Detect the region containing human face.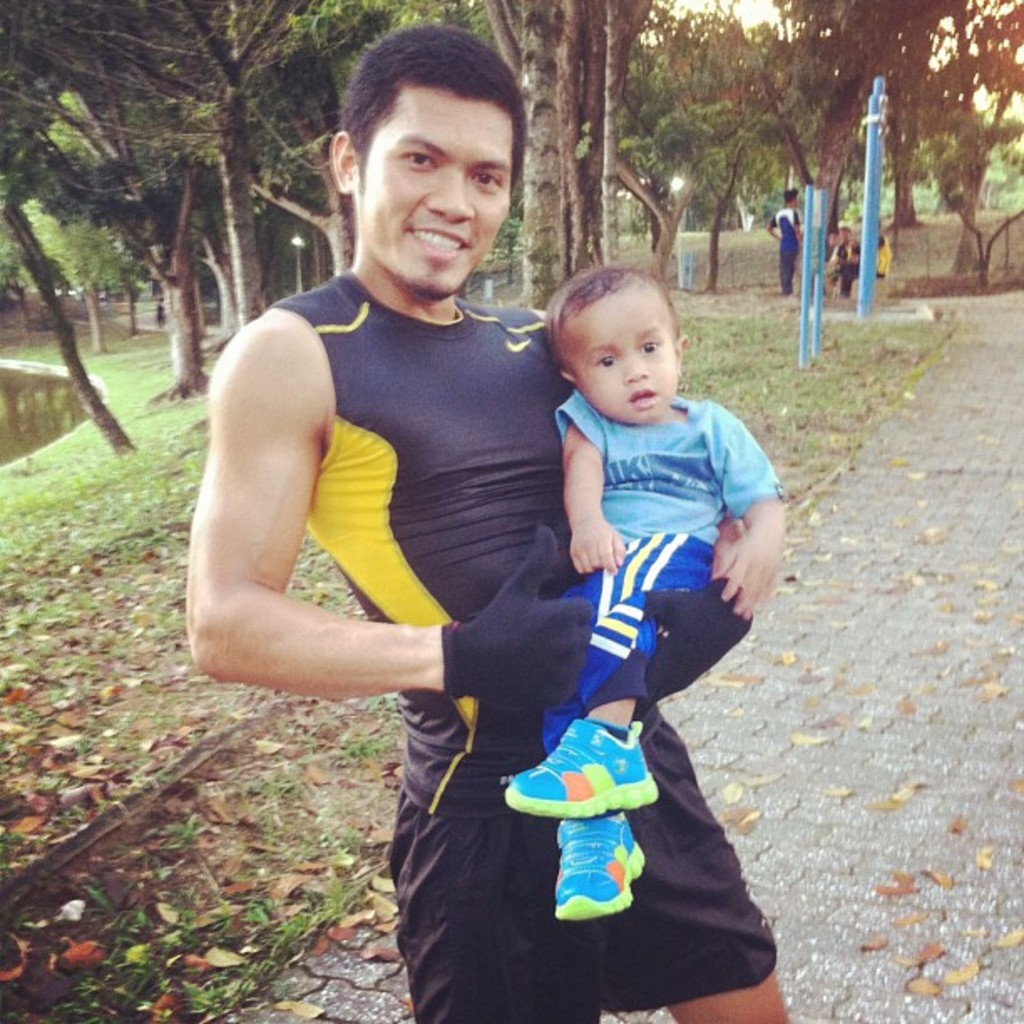
x1=566 y1=298 x2=671 y2=418.
